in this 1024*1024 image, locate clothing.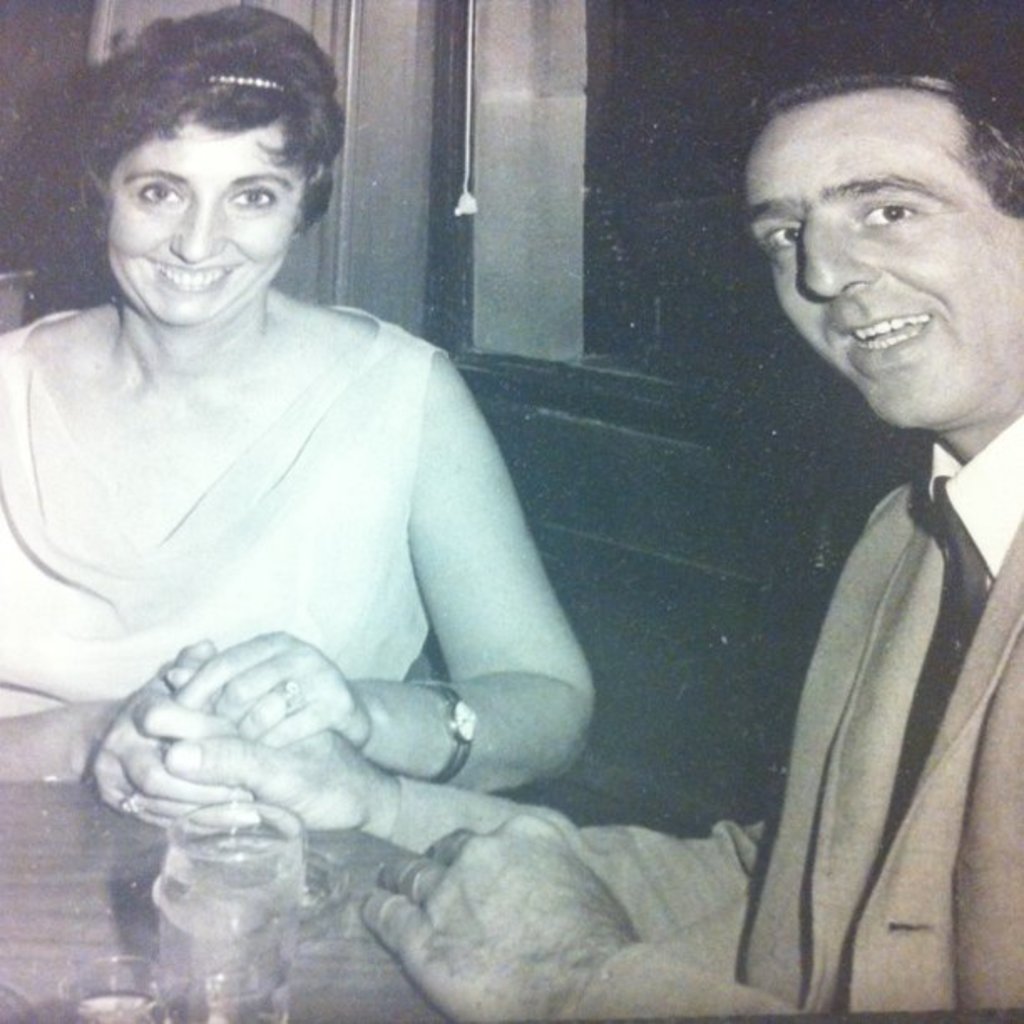
Bounding box: 381, 412, 1022, 1022.
